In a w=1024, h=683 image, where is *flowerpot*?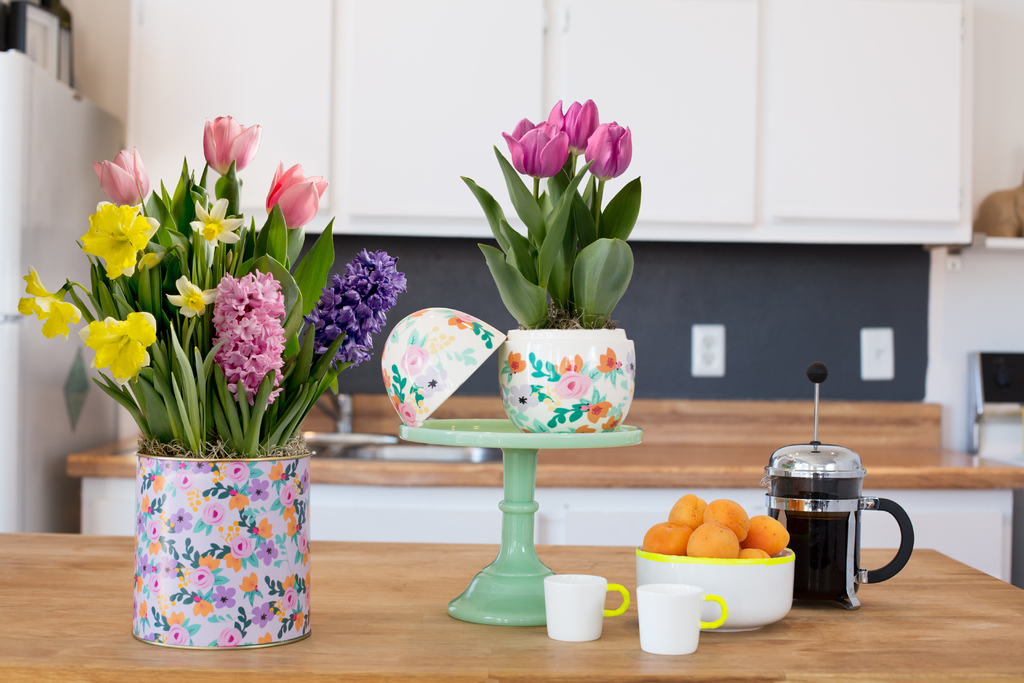
box=[116, 405, 315, 652].
